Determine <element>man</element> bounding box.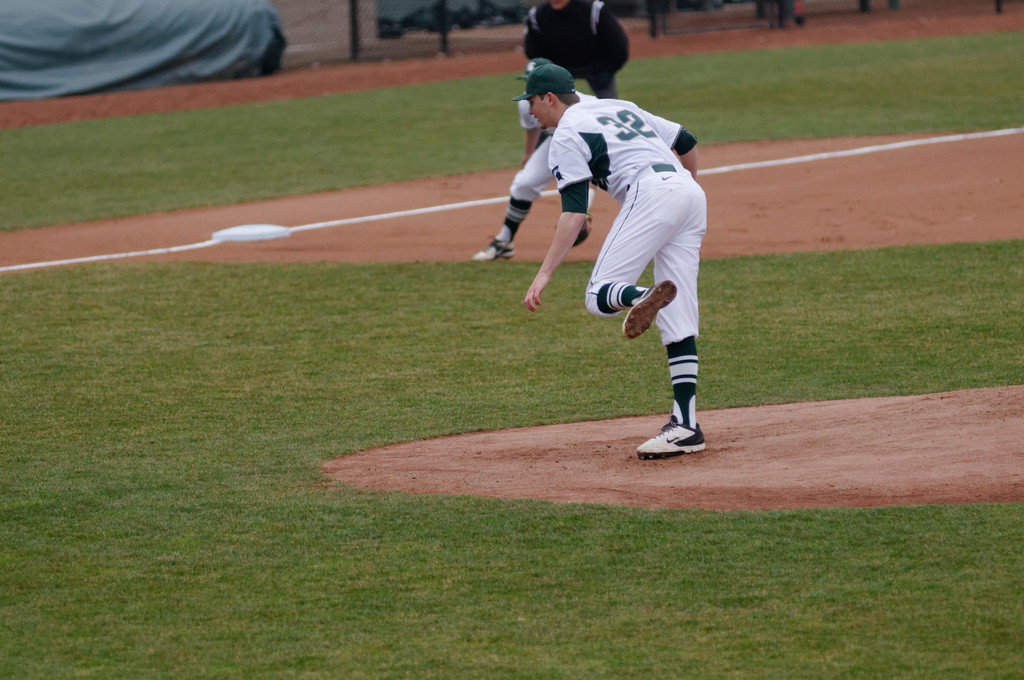
Determined: {"x1": 468, "y1": 63, "x2": 605, "y2": 259}.
